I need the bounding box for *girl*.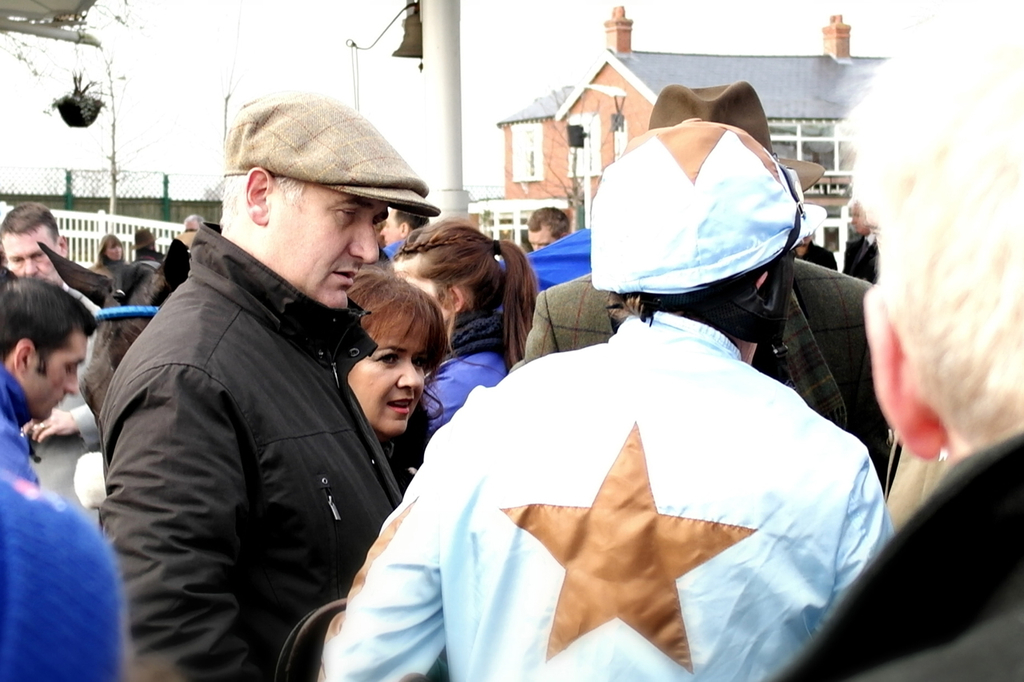
Here it is: 345 267 448 481.
